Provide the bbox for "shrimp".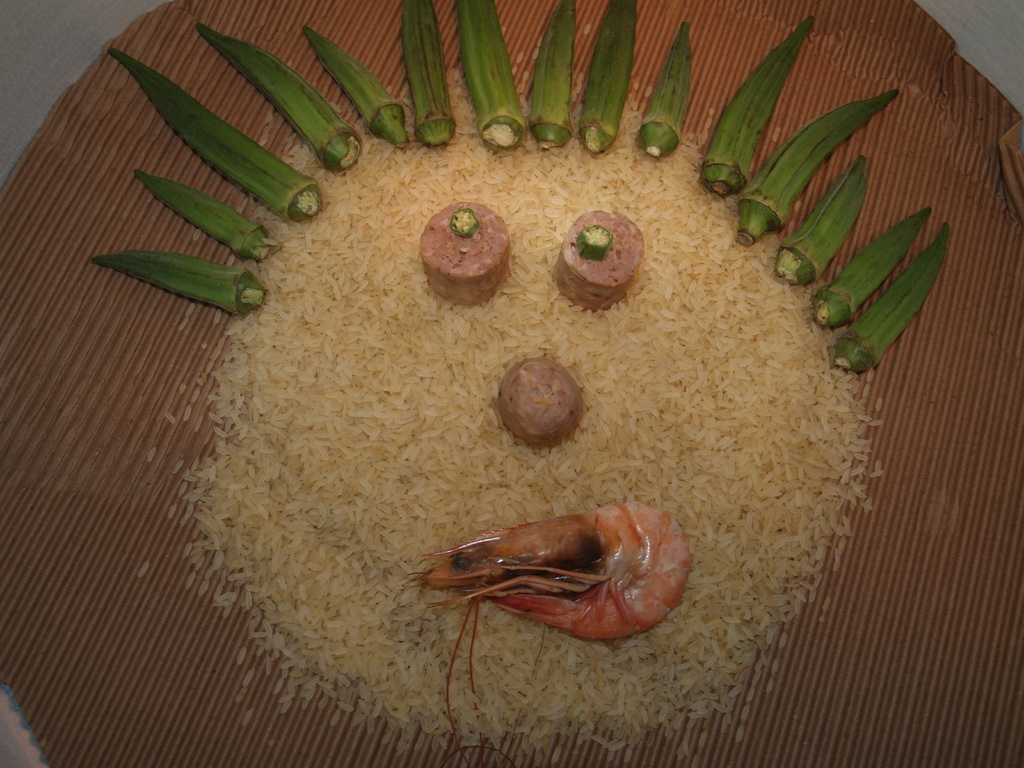
[left=396, top=499, right=694, bottom=735].
